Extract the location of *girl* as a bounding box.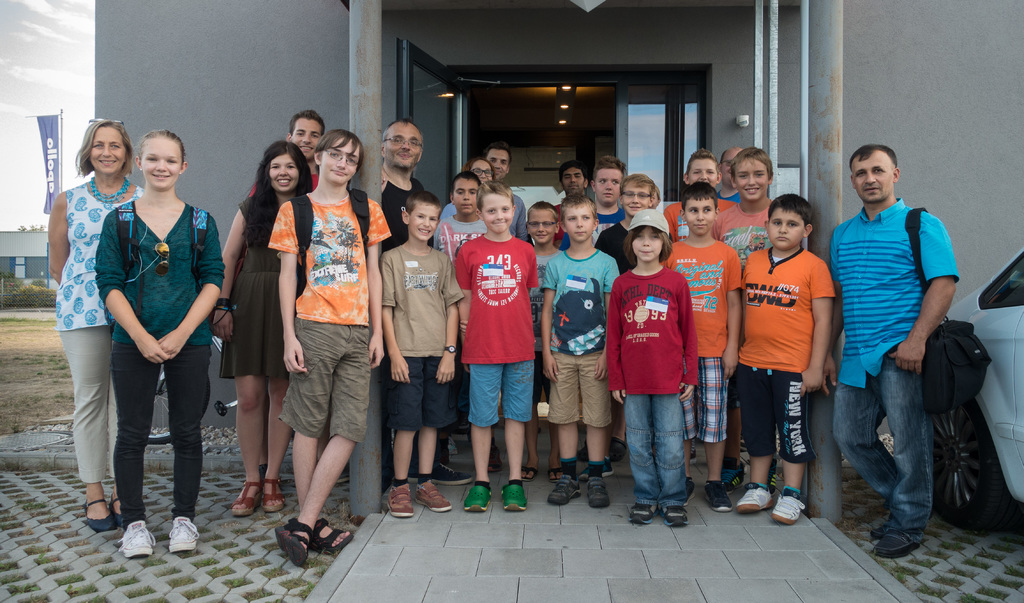
crop(211, 144, 316, 523).
